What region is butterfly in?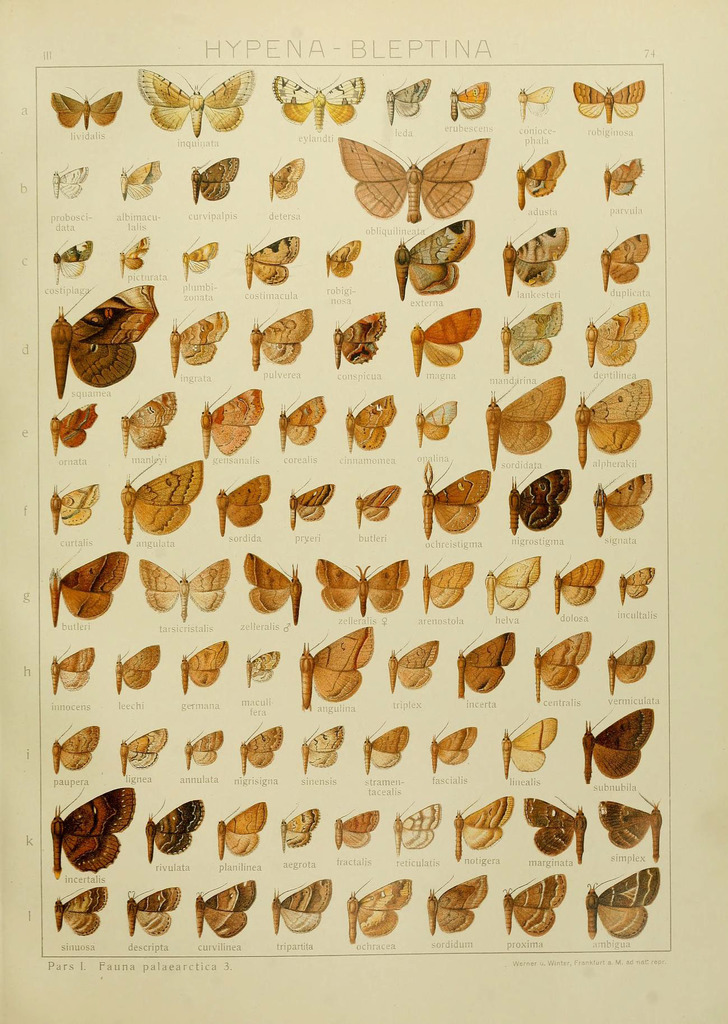
119, 389, 182, 457.
